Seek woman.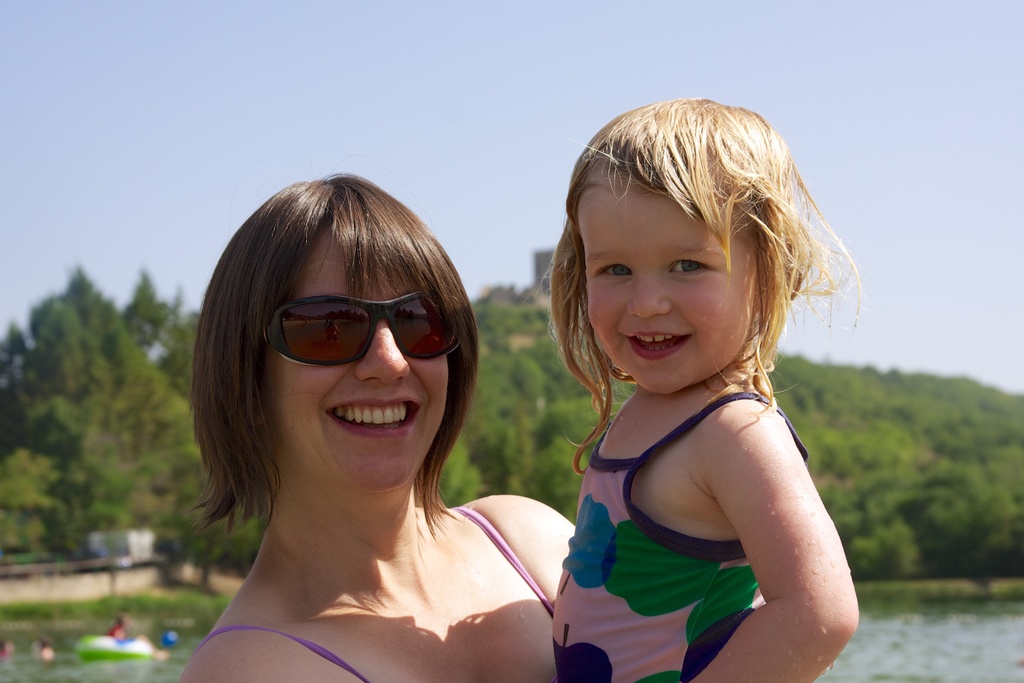
<region>169, 165, 581, 682</region>.
